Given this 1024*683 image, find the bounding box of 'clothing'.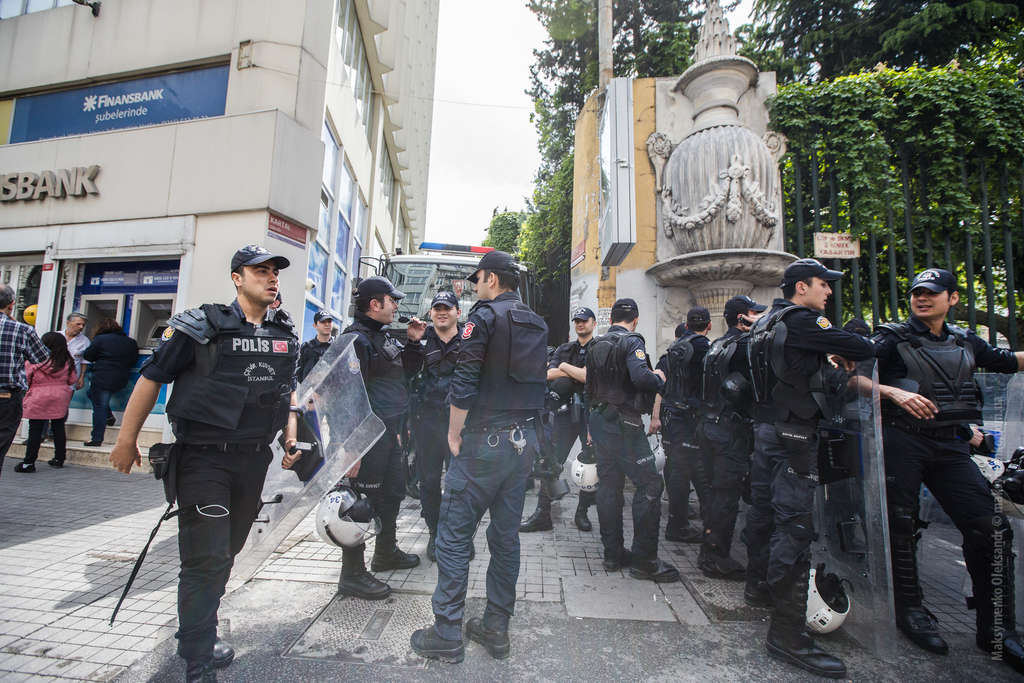
x1=303, y1=307, x2=416, y2=577.
